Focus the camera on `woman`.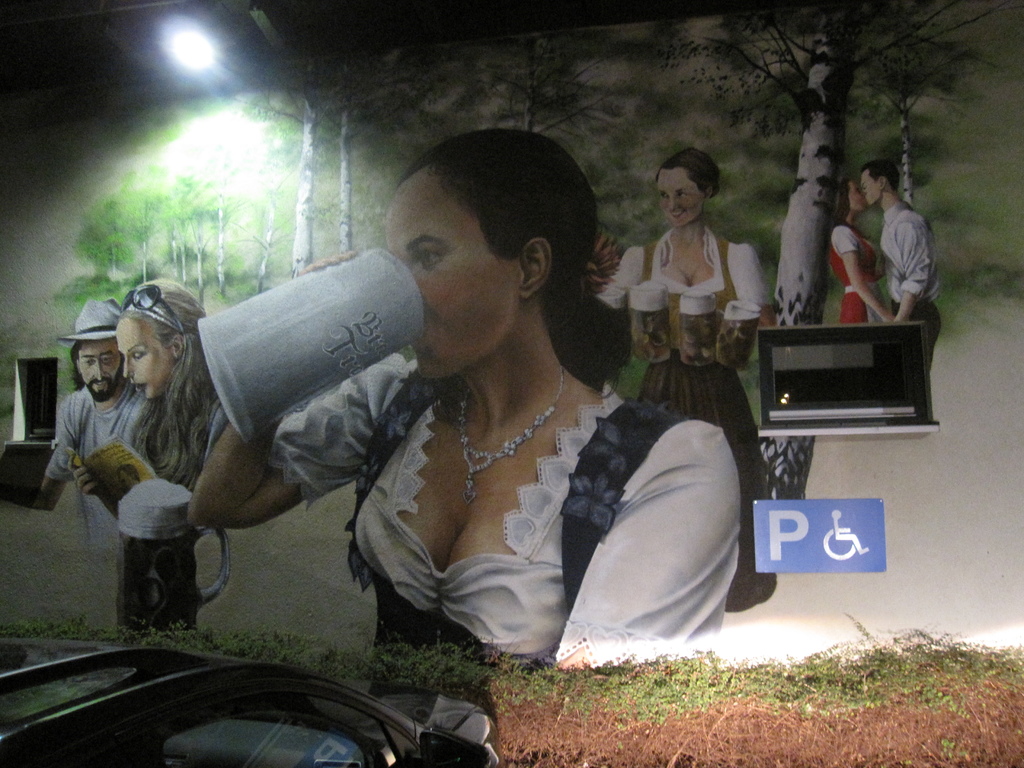
Focus region: (821, 173, 890, 318).
